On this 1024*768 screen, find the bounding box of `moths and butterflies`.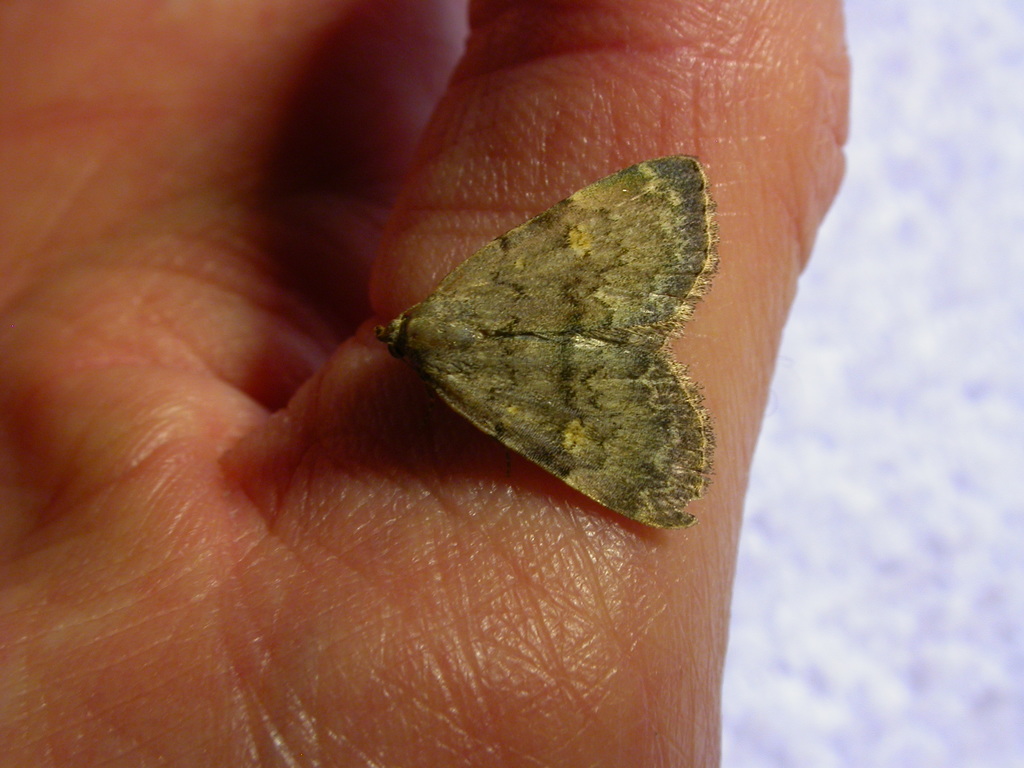
Bounding box: 374,150,719,531.
